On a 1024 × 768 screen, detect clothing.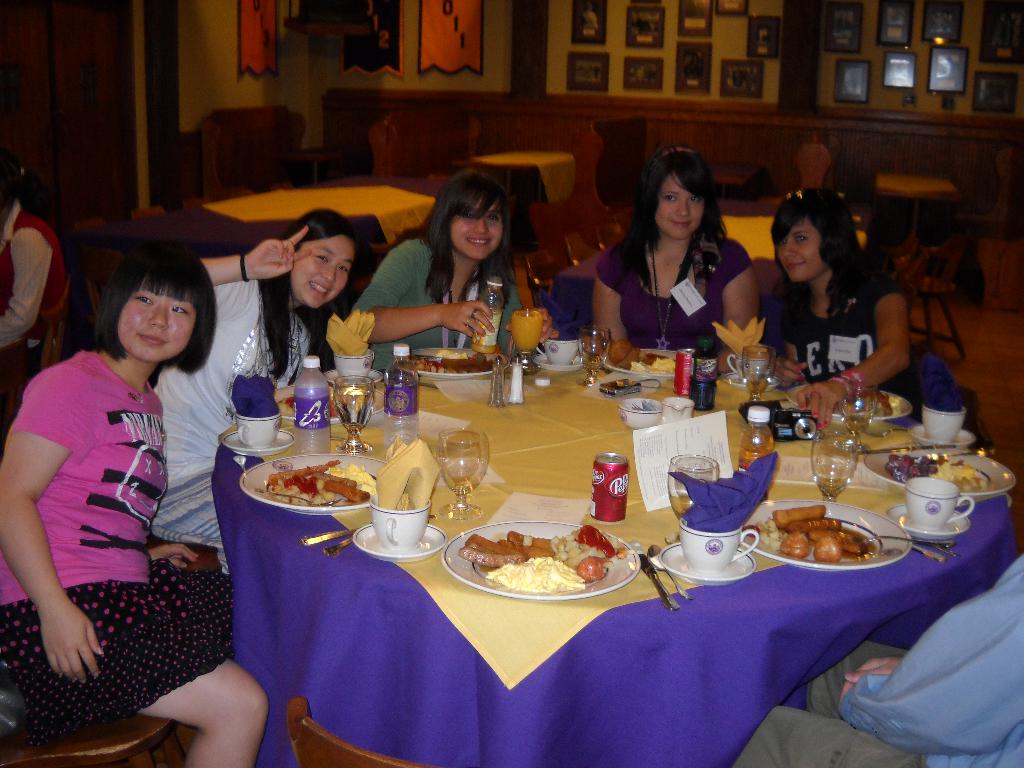
BBox(794, 138, 833, 193).
